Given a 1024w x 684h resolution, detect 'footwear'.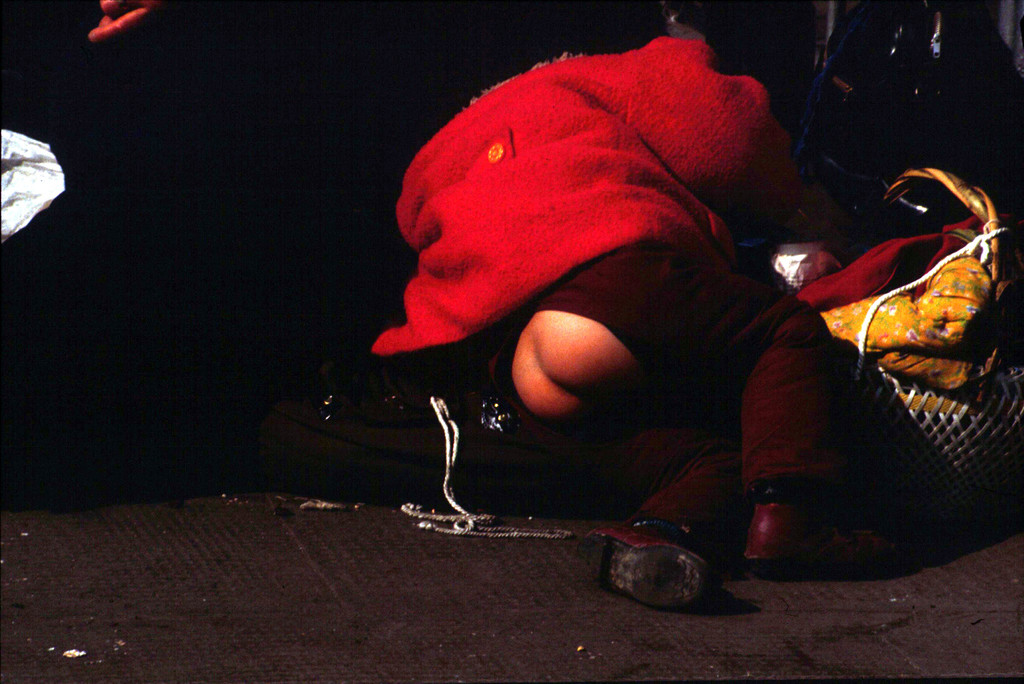
{"x1": 570, "y1": 542, "x2": 729, "y2": 610}.
